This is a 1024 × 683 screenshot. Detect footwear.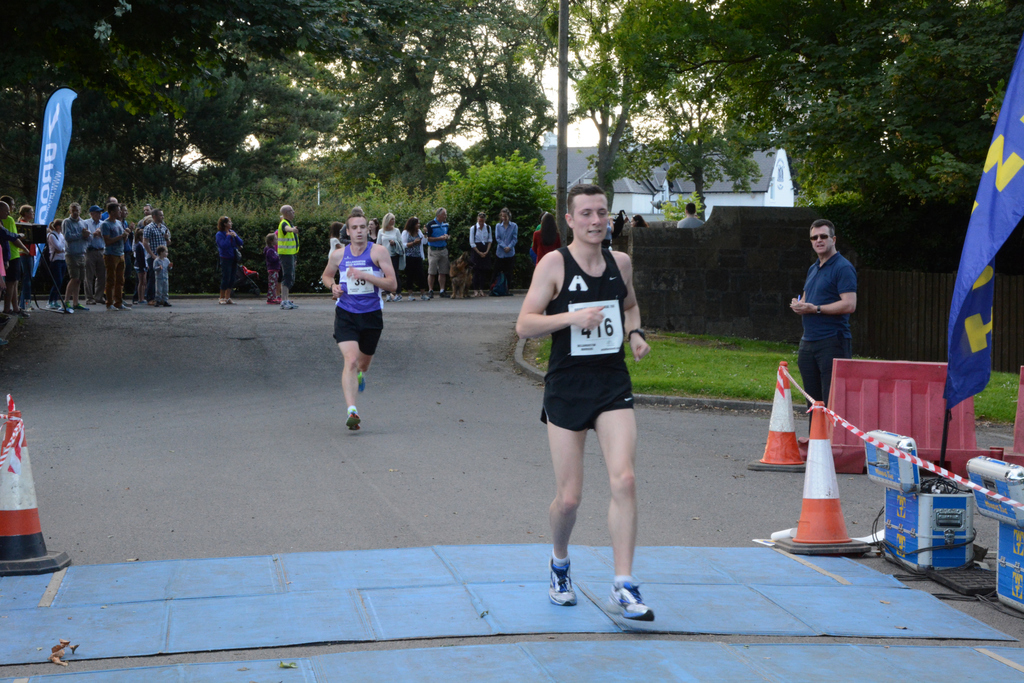
left=50, top=302, right=58, bottom=306.
